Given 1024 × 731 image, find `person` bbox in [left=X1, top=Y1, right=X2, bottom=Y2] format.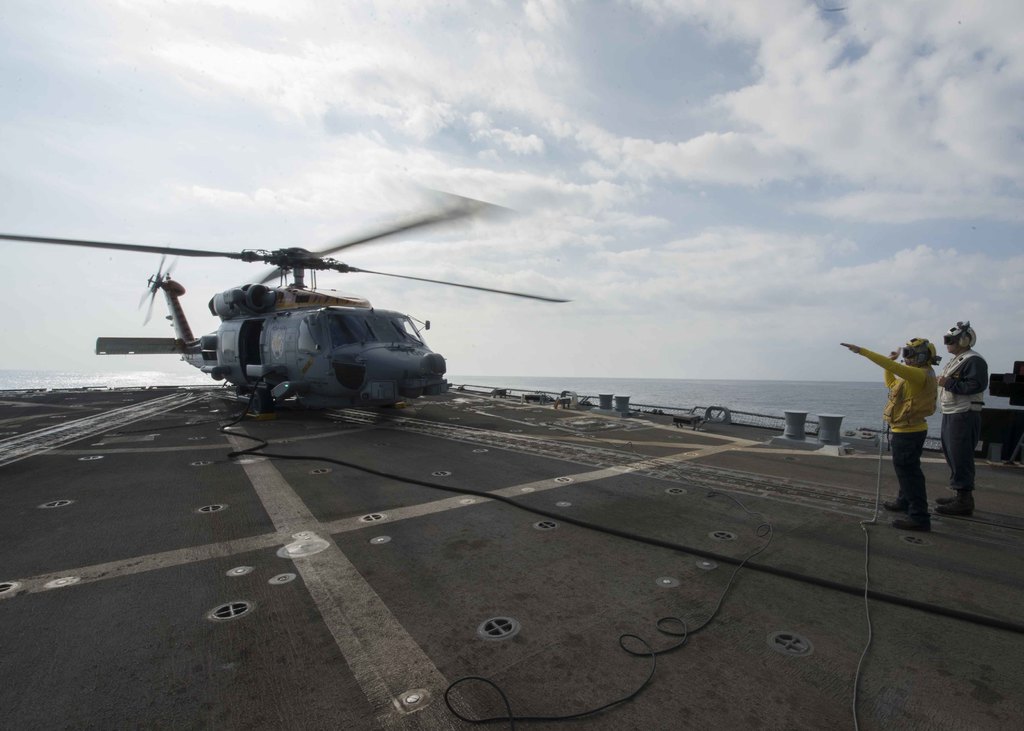
[left=938, top=316, right=992, bottom=517].
